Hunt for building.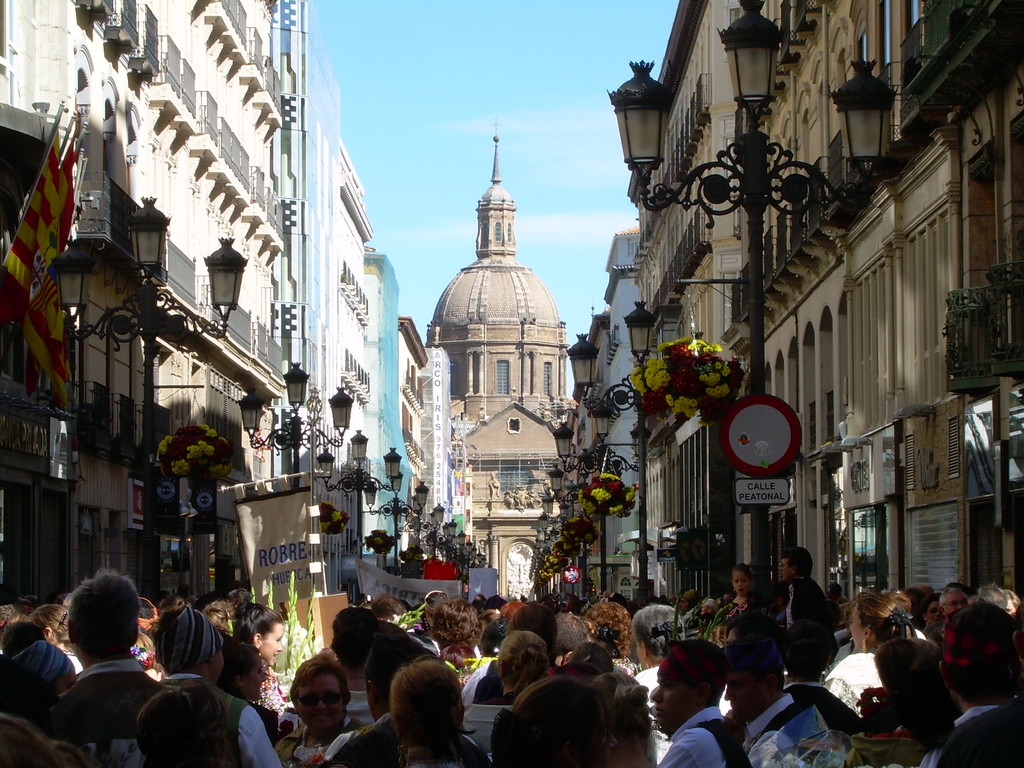
Hunted down at [4, 0, 281, 607].
